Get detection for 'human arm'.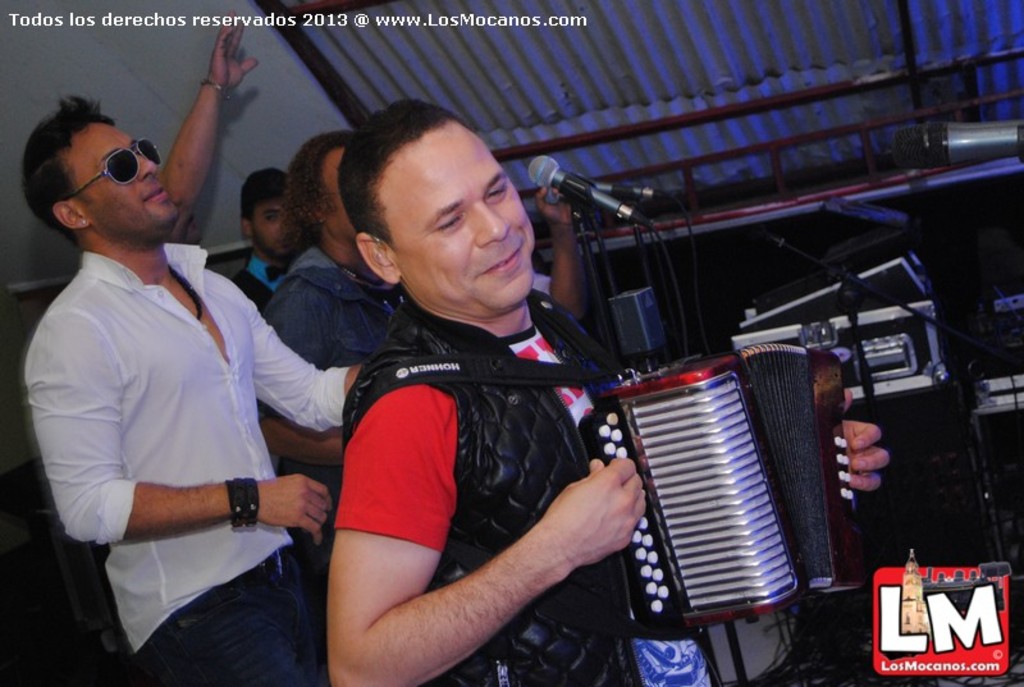
Detection: box=[23, 308, 346, 553].
